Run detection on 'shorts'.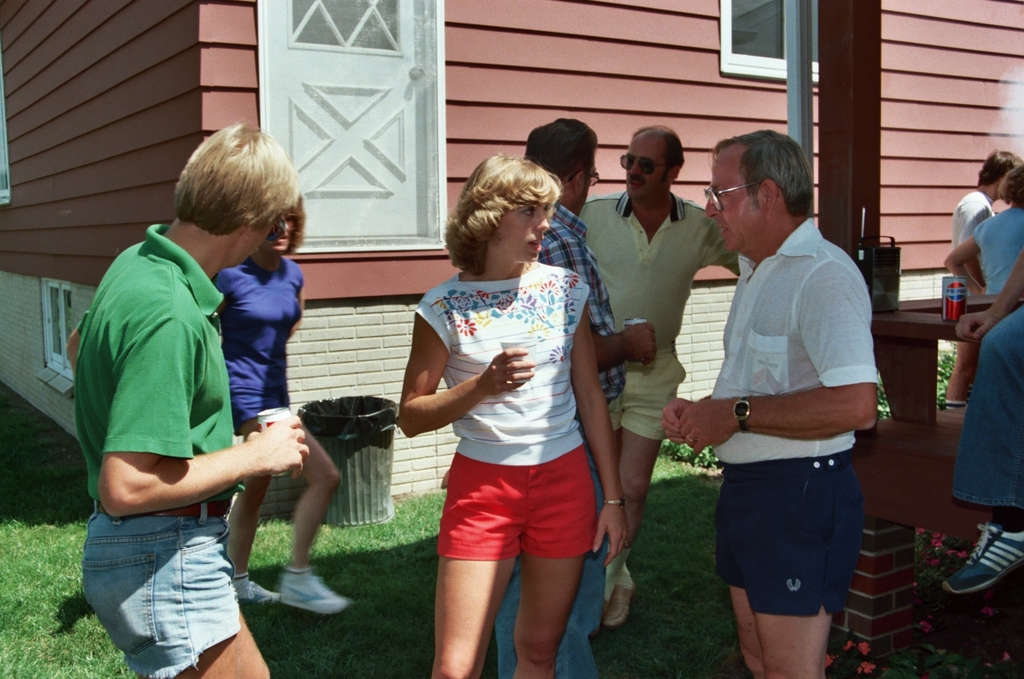
Result: {"x1": 433, "y1": 471, "x2": 610, "y2": 581}.
